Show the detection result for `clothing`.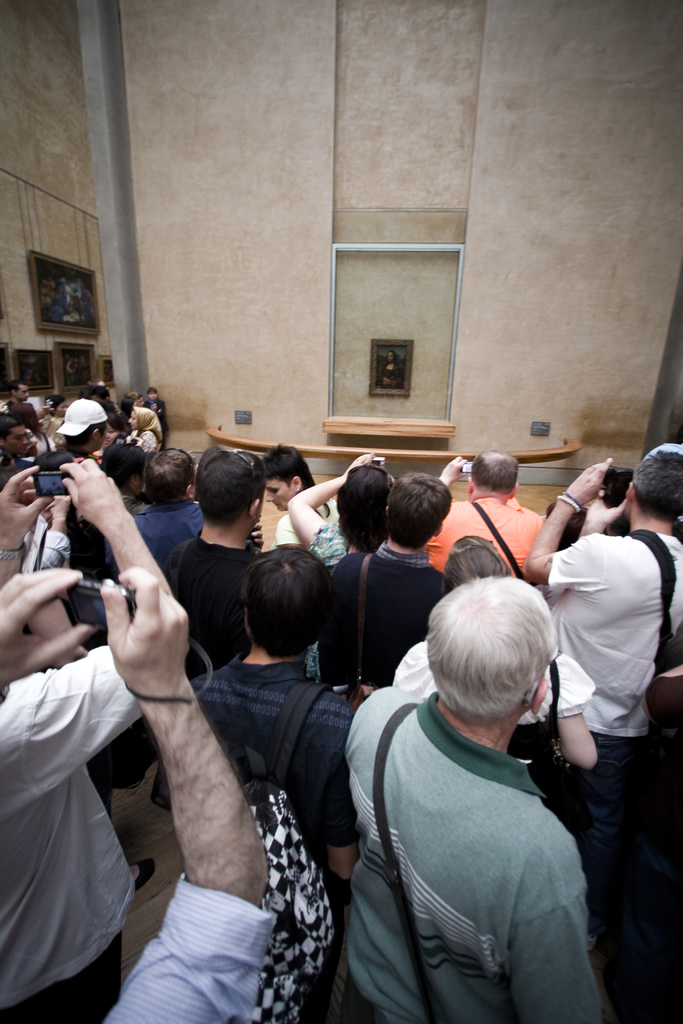
crop(154, 518, 258, 671).
